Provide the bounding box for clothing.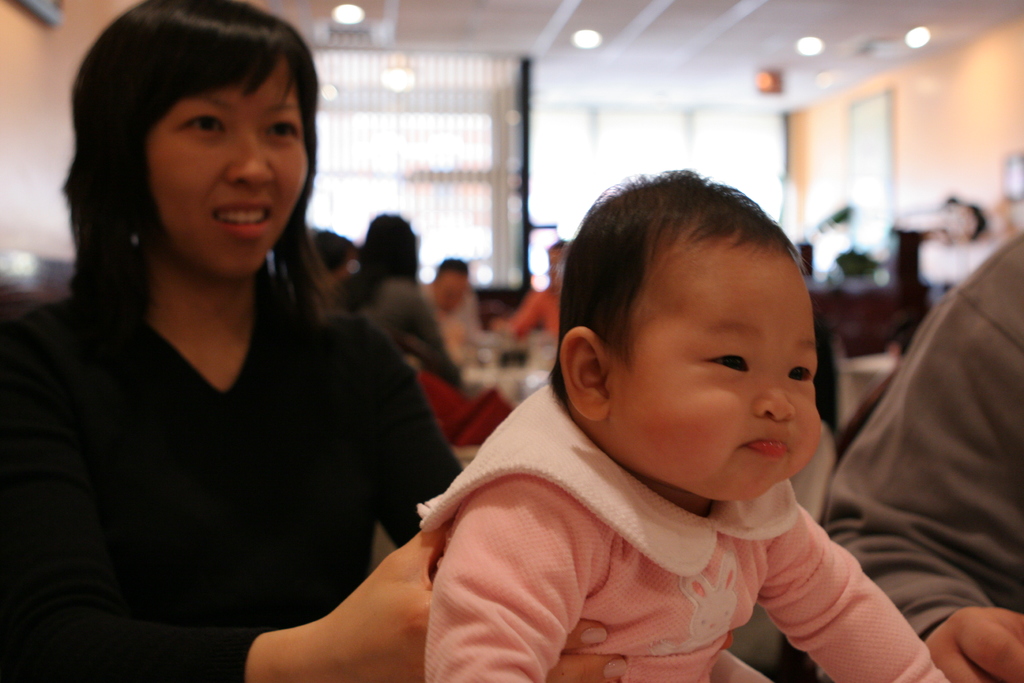
locate(422, 285, 495, 355).
